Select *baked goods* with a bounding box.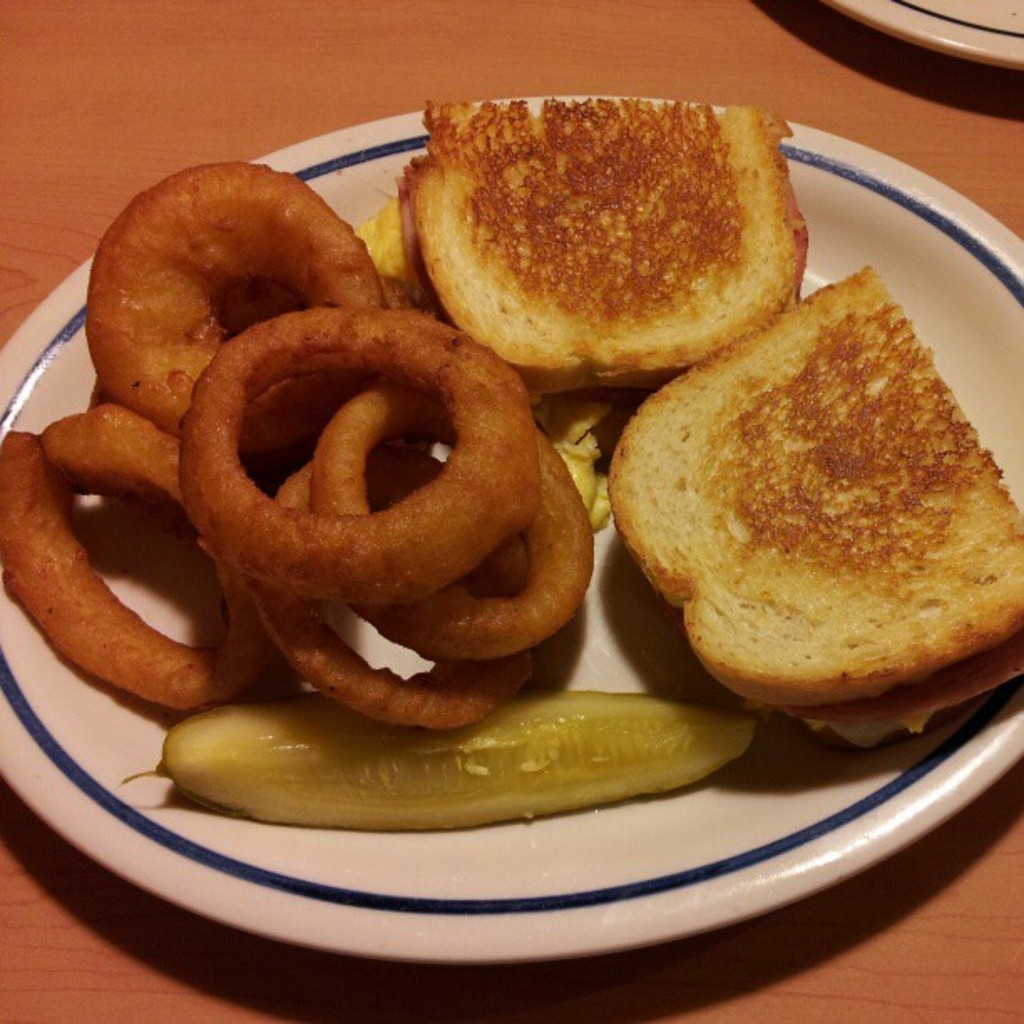
602:263:1022:750.
